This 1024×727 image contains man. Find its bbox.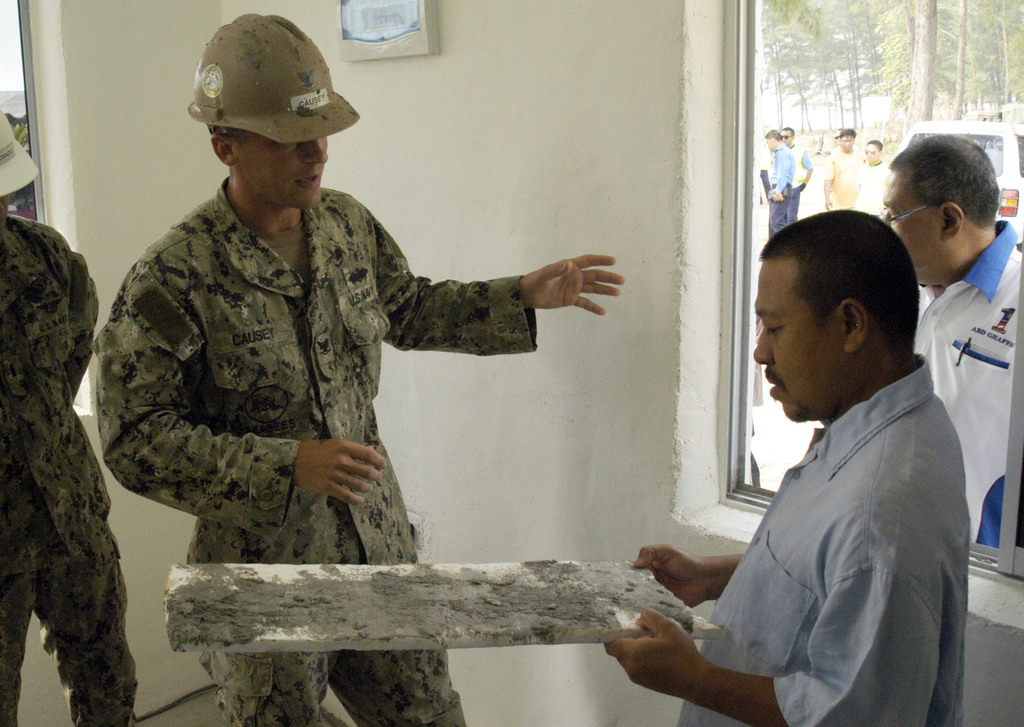
rect(0, 107, 139, 726).
